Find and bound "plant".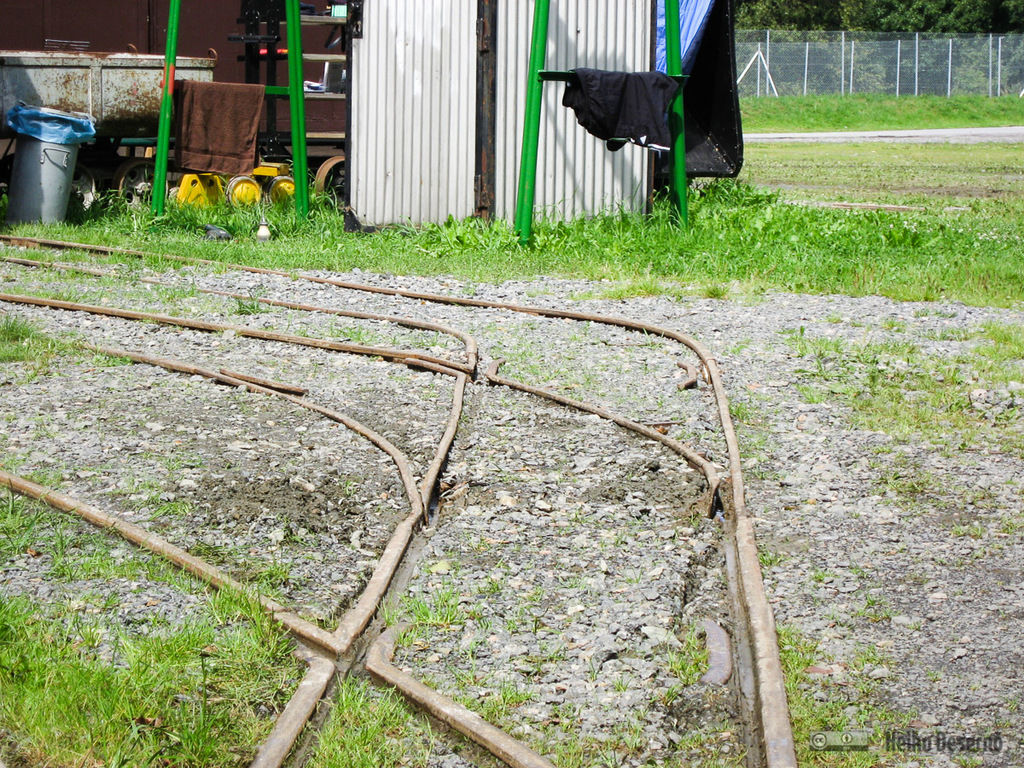
Bound: [left=501, top=720, right=528, bottom=742].
